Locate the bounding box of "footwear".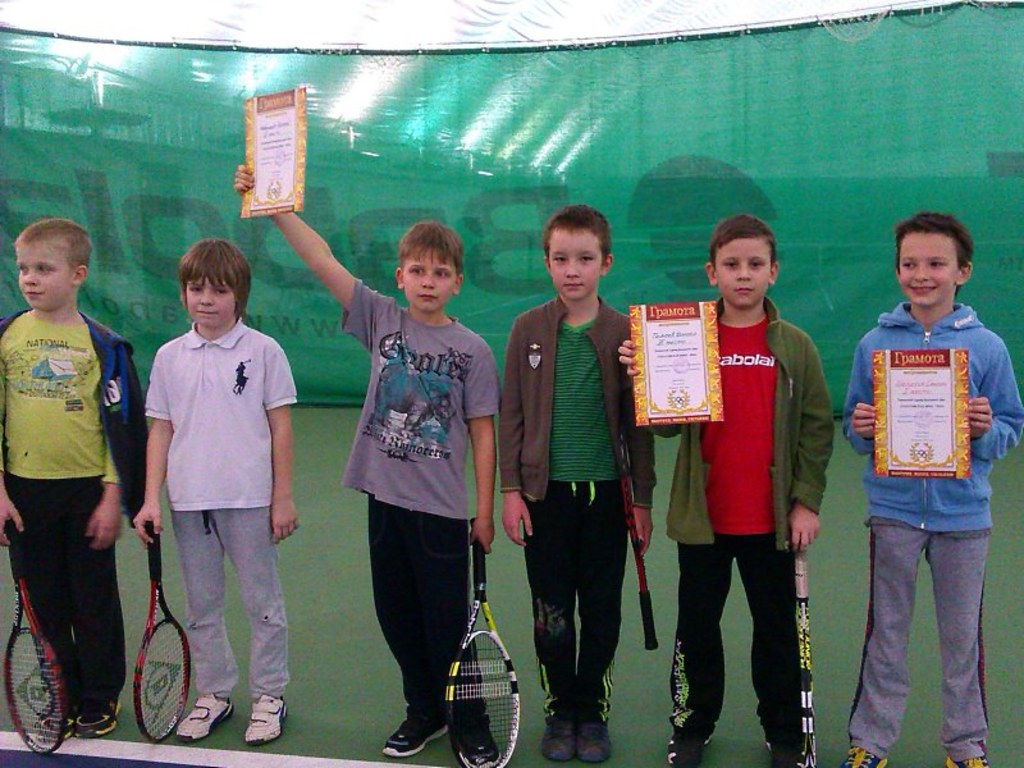
Bounding box: crop(452, 724, 499, 767).
